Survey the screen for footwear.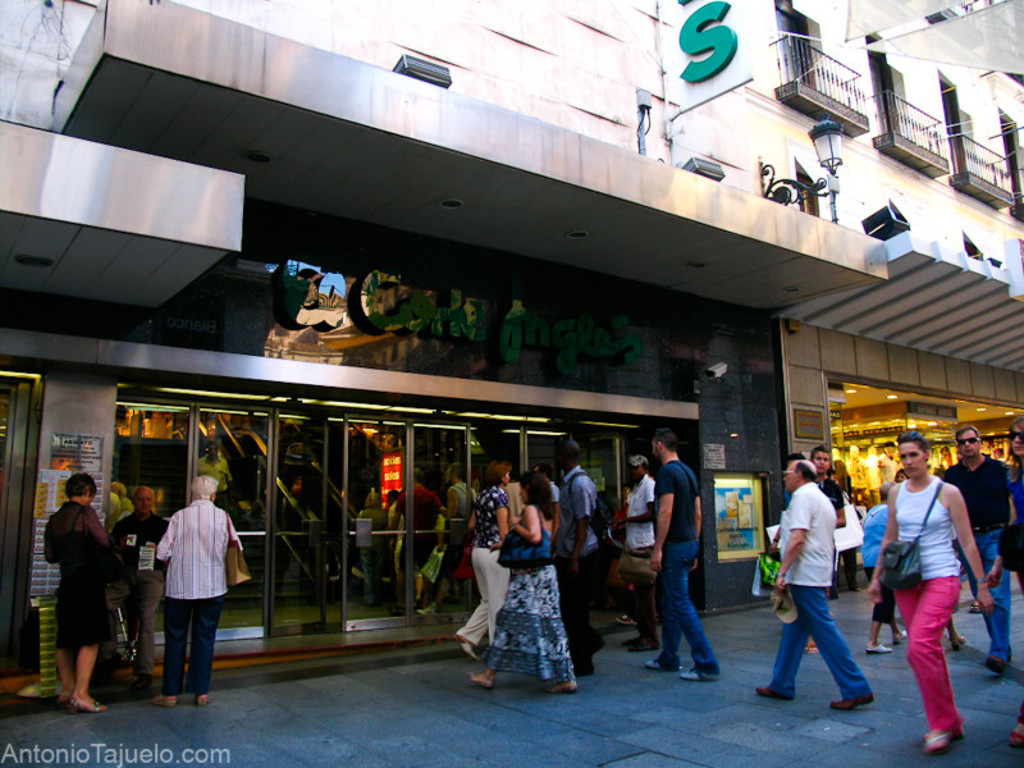
Survey found: select_region(951, 635, 970, 646).
